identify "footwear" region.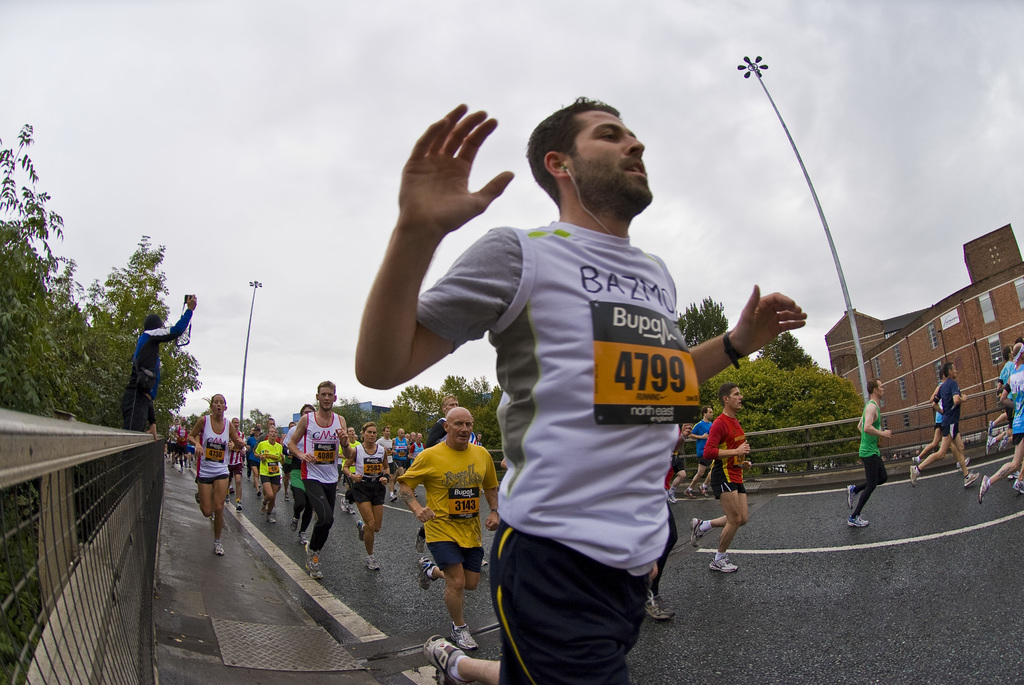
Region: [909,466,922,491].
